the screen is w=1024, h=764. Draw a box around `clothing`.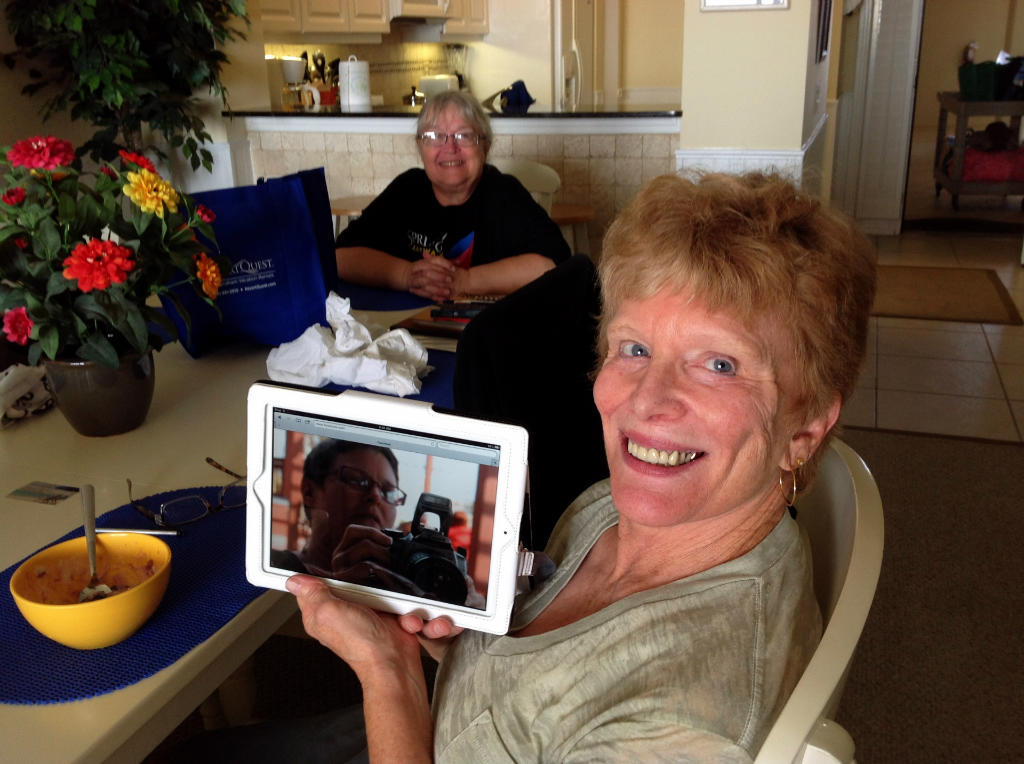
Rect(309, 180, 594, 359).
